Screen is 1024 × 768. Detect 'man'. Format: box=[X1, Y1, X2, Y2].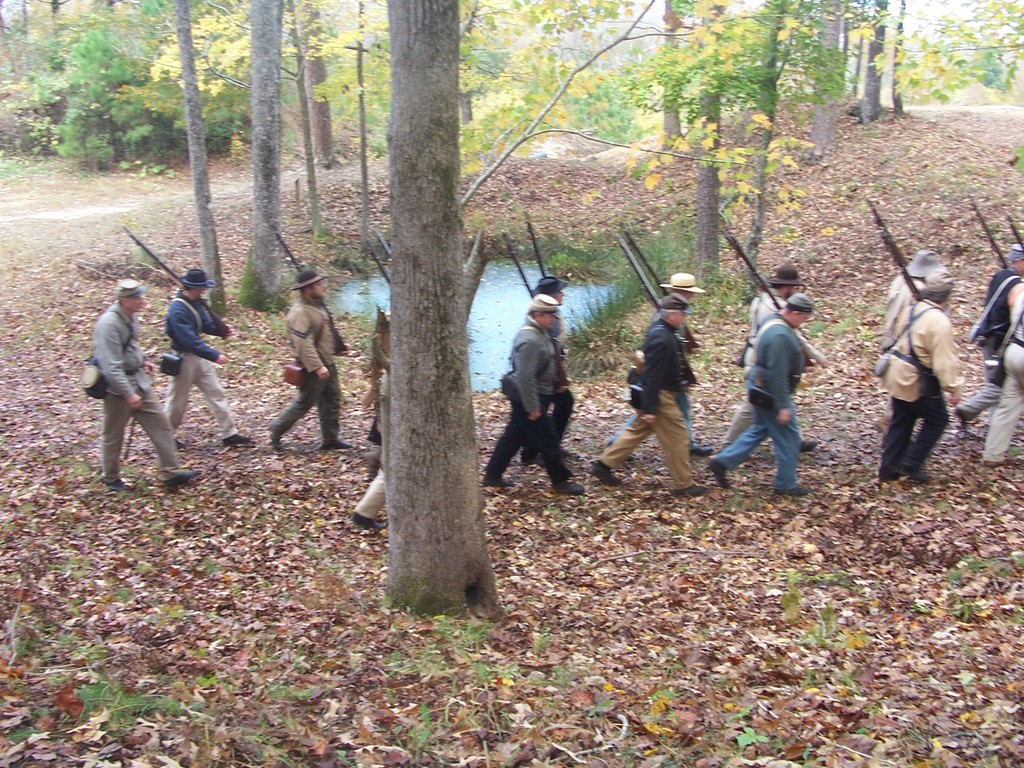
box=[710, 292, 812, 498].
